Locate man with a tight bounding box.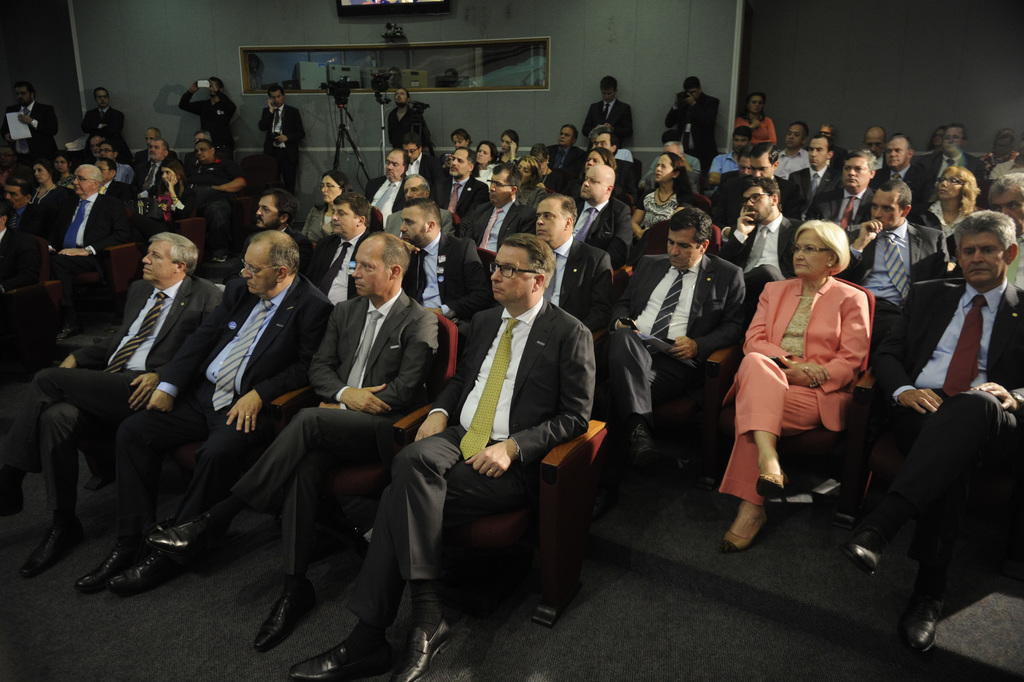
box(429, 152, 489, 247).
